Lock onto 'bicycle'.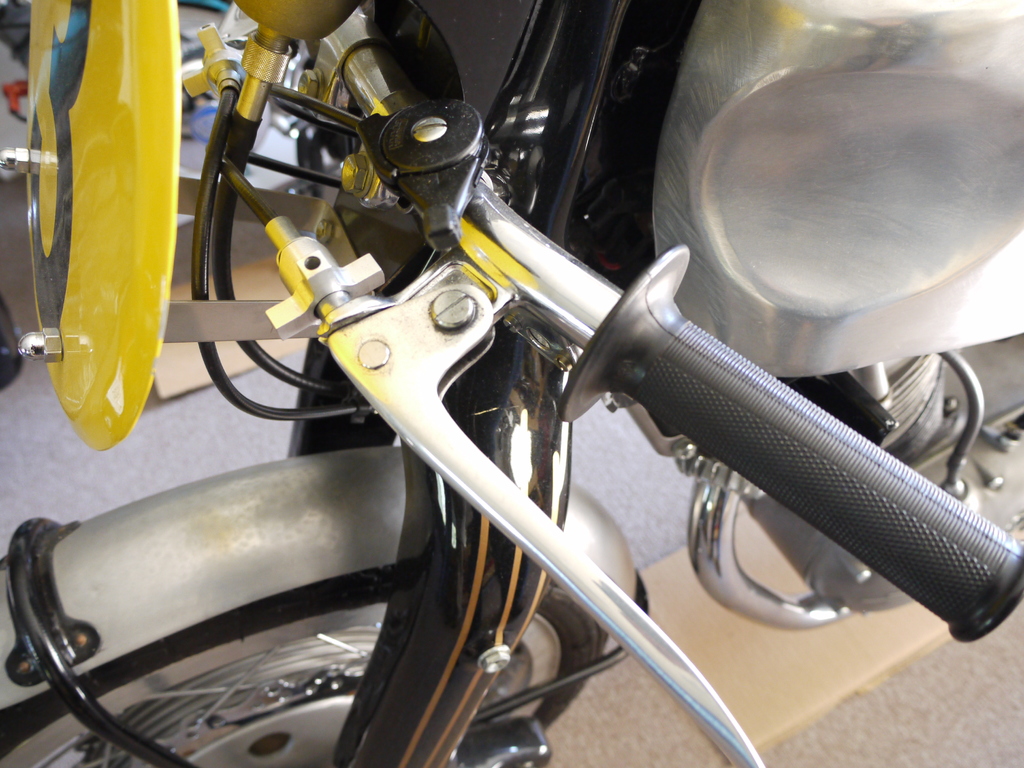
Locked: 0,0,1023,767.
